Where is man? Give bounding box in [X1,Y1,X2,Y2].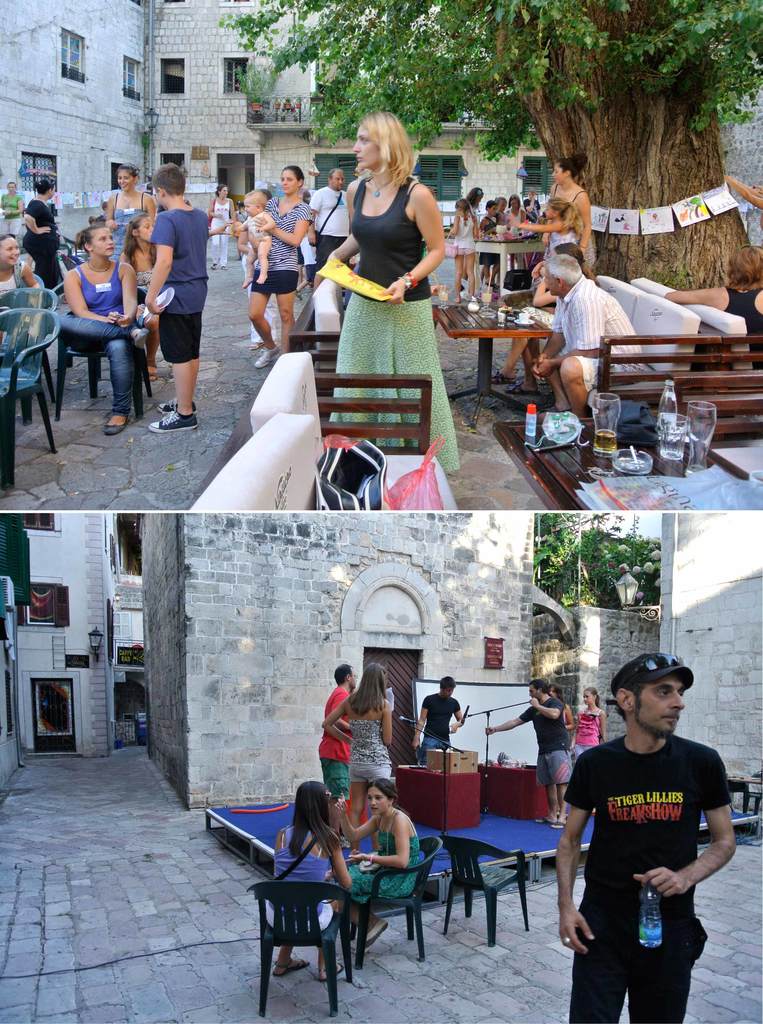
[529,253,645,418].
